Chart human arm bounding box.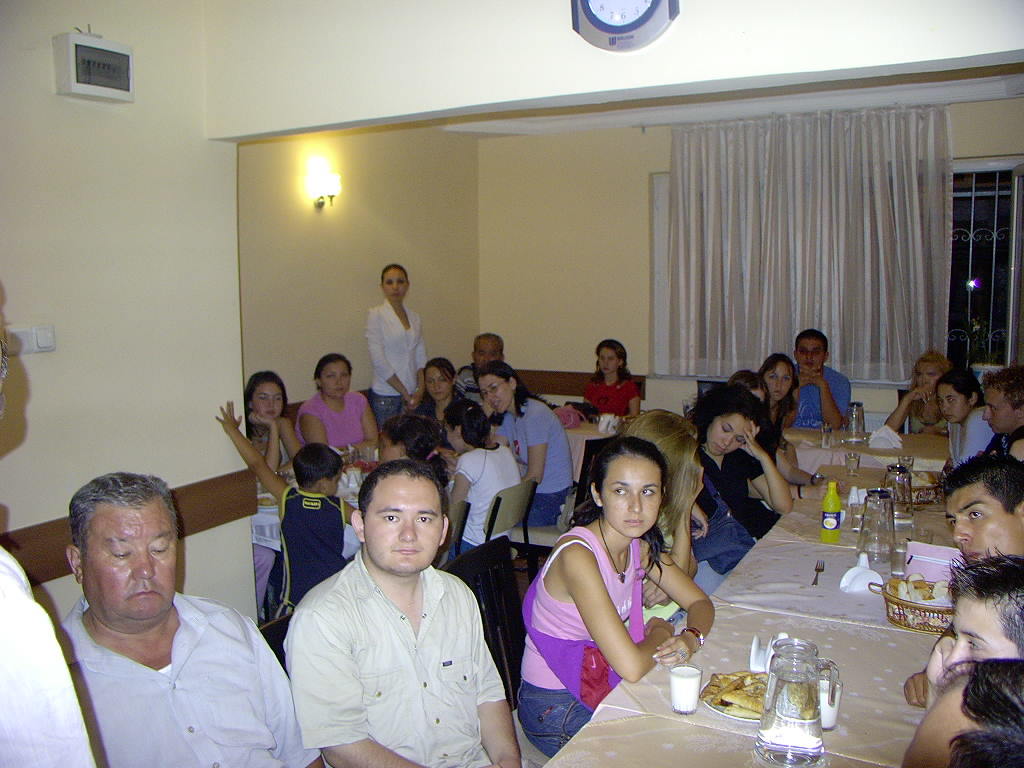
Charted: <box>638,540,703,608</box>.
